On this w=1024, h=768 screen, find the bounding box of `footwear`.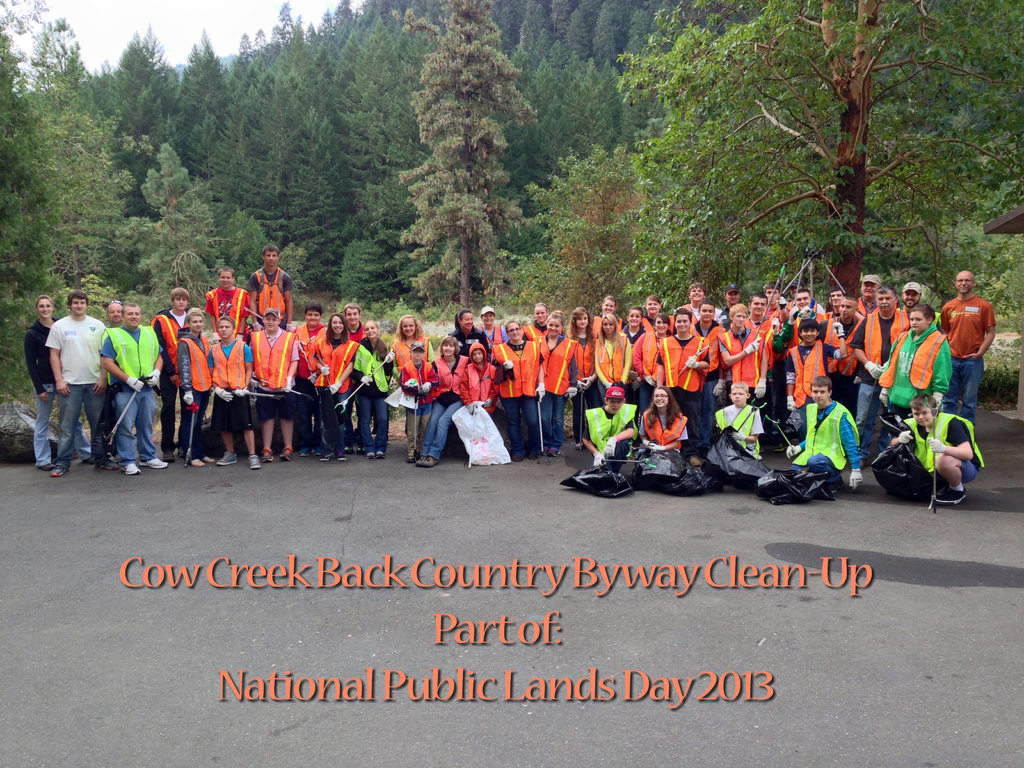
Bounding box: rect(98, 458, 116, 470).
